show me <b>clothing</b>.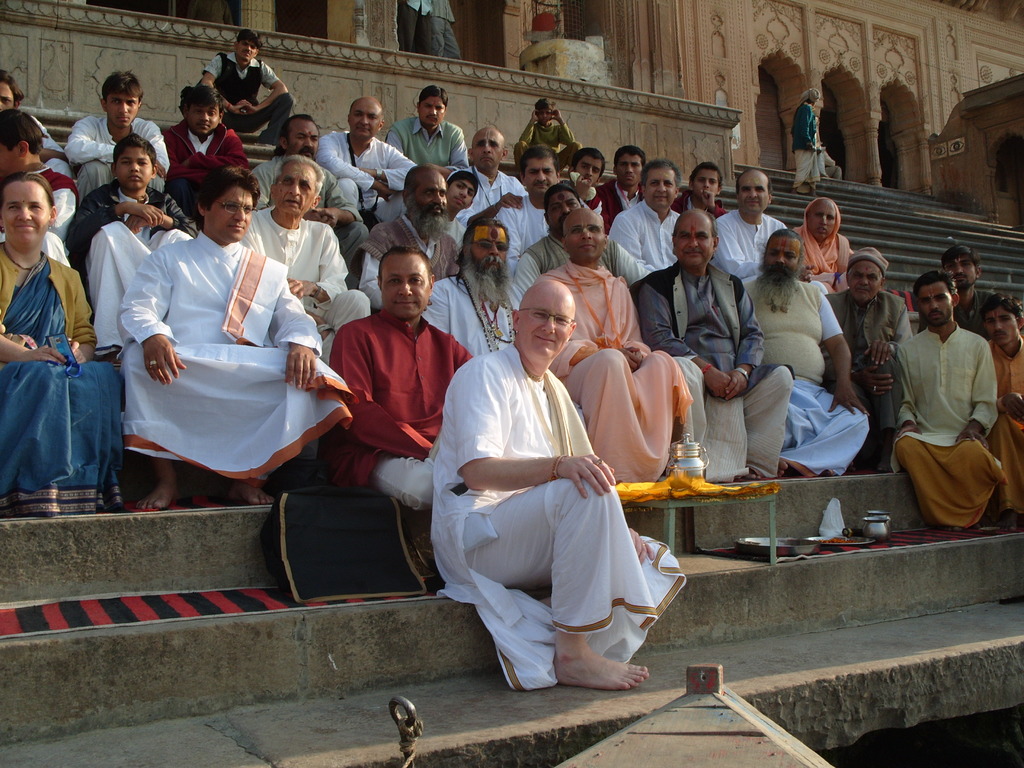
<b>clothing</b> is here: l=418, t=0, r=461, b=61.
